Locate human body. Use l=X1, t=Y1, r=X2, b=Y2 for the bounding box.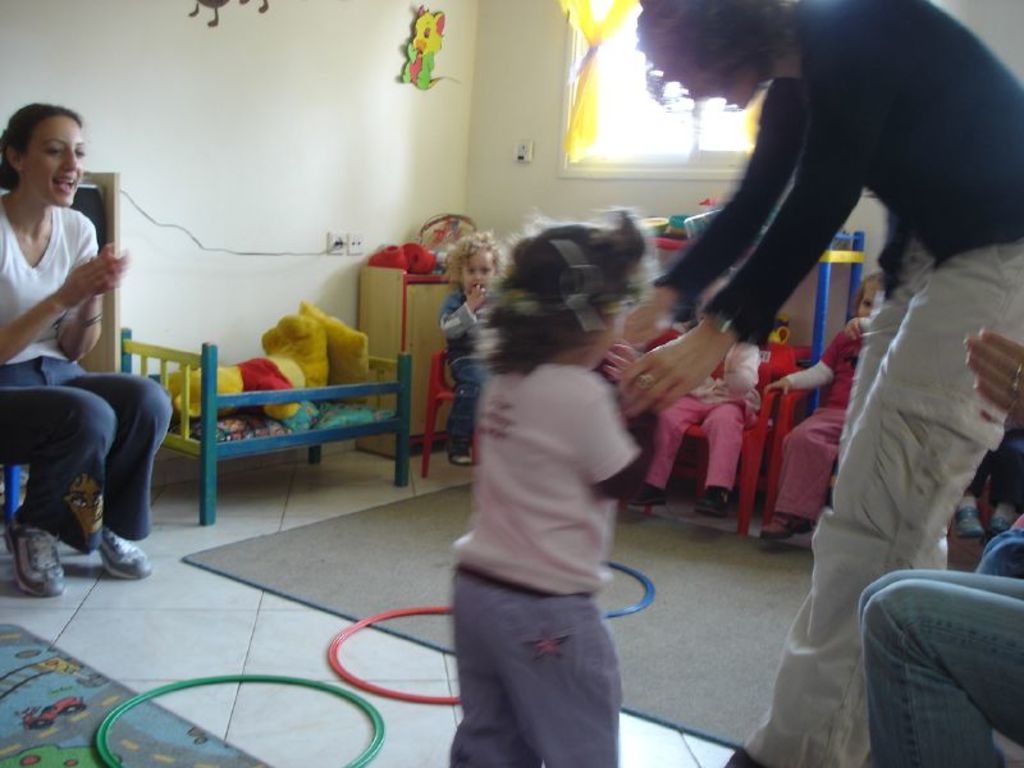
l=6, t=134, r=157, b=584.
